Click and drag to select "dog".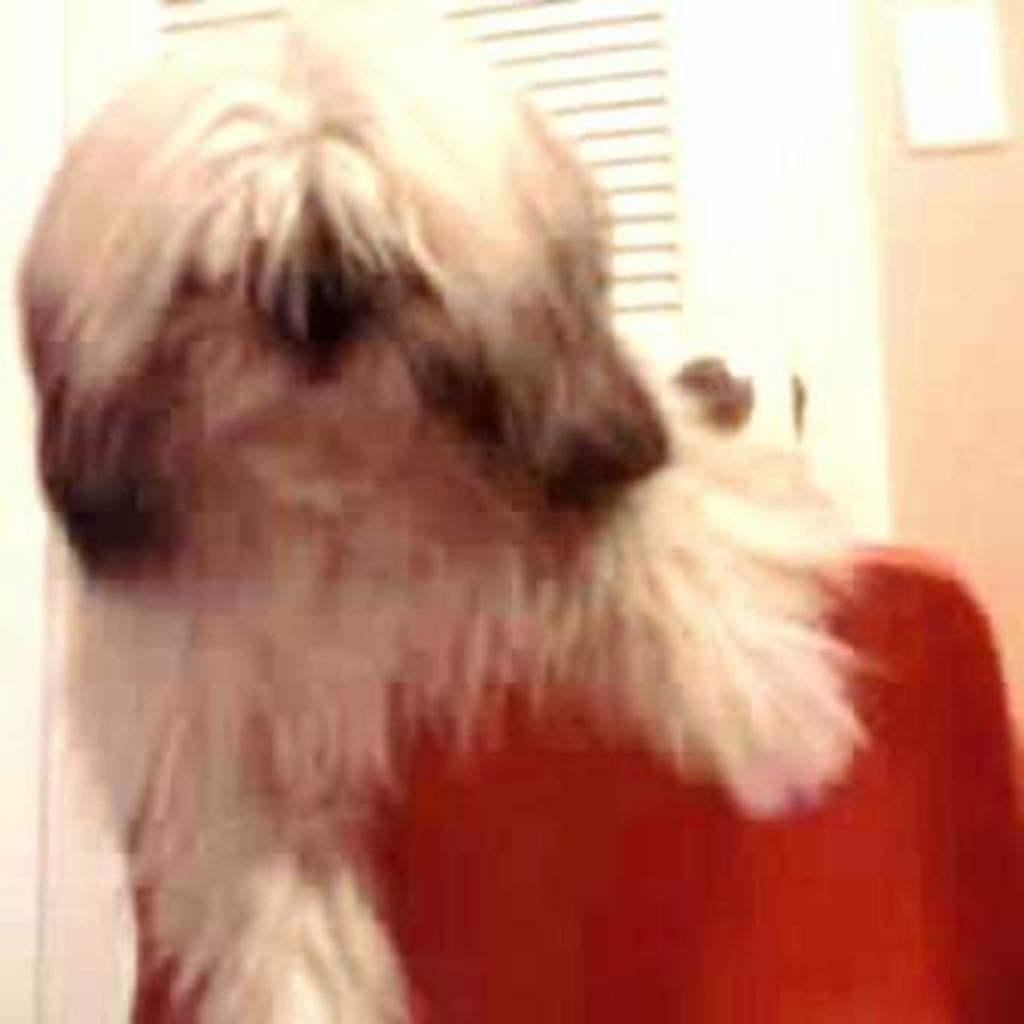
Selection: rect(12, 0, 899, 1021).
